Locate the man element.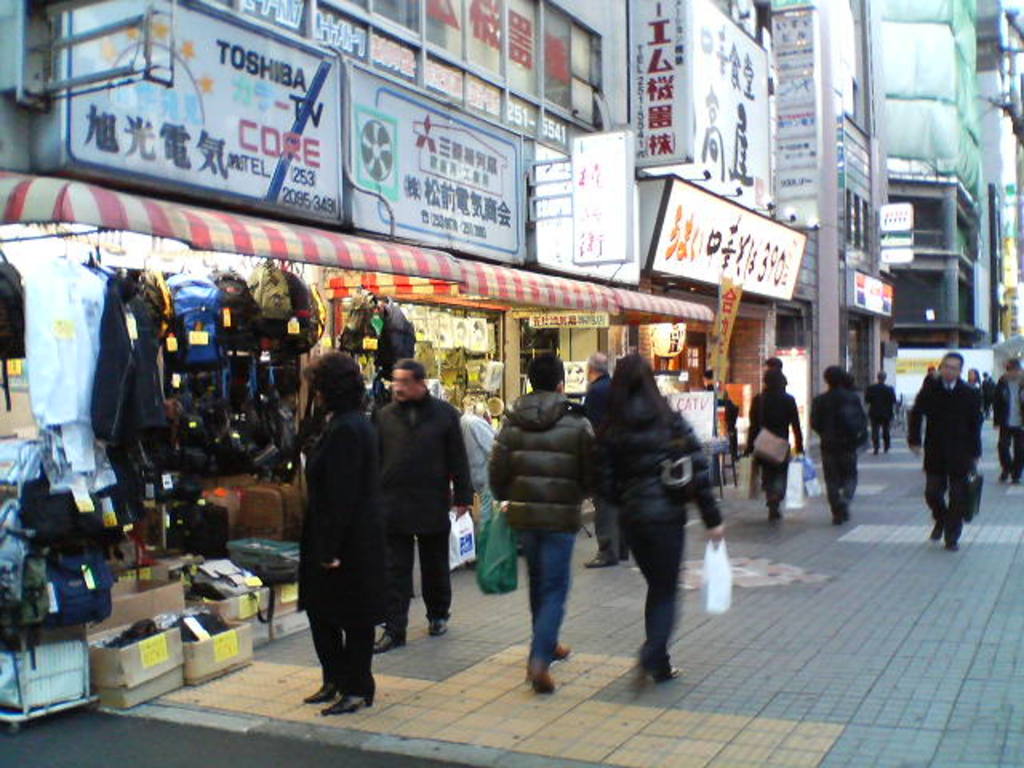
Element bbox: box=[808, 366, 870, 528].
